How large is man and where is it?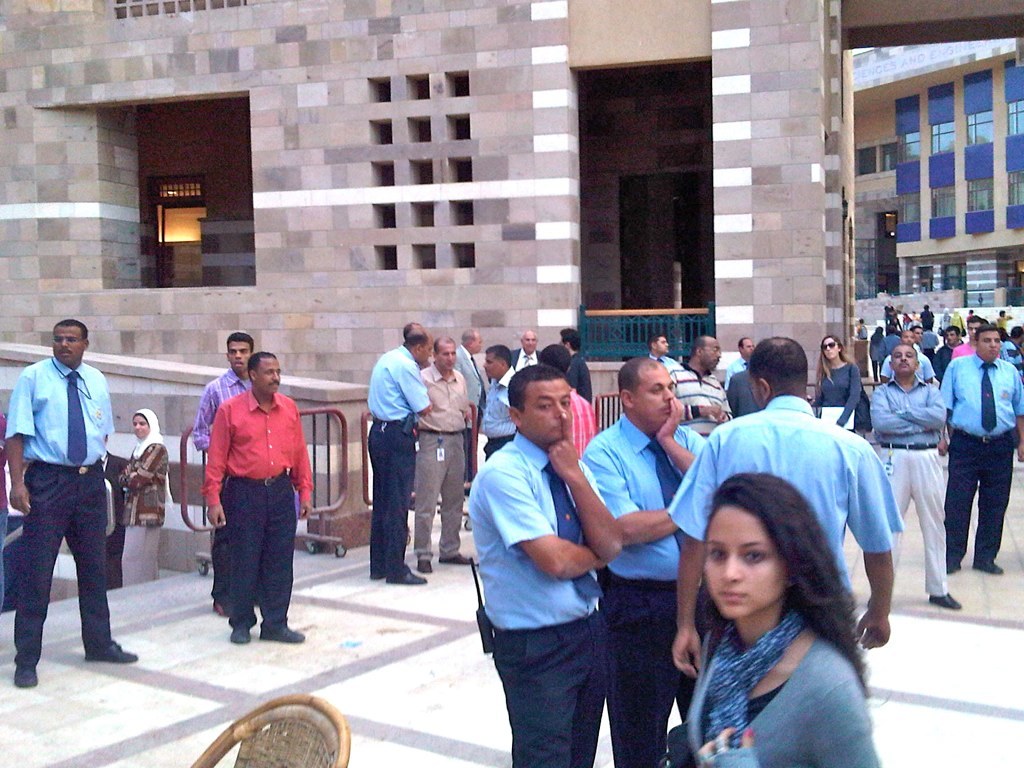
Bounding box: (907, 325, 925, 348).
